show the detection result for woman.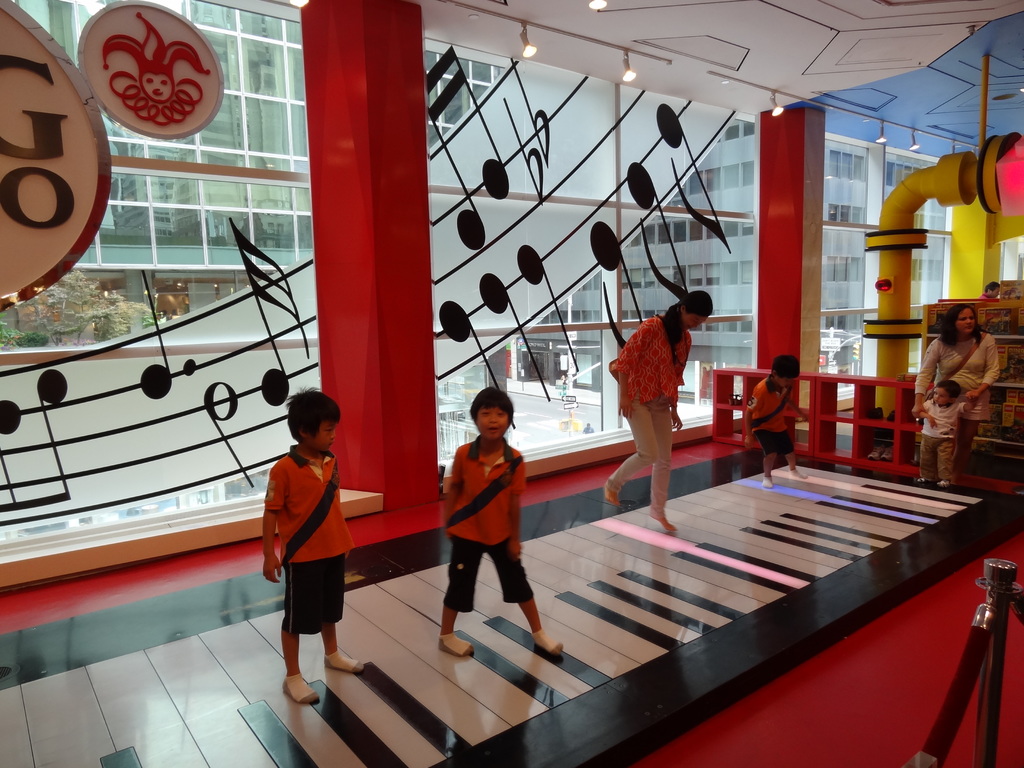
[600, 290, 716, 538].
